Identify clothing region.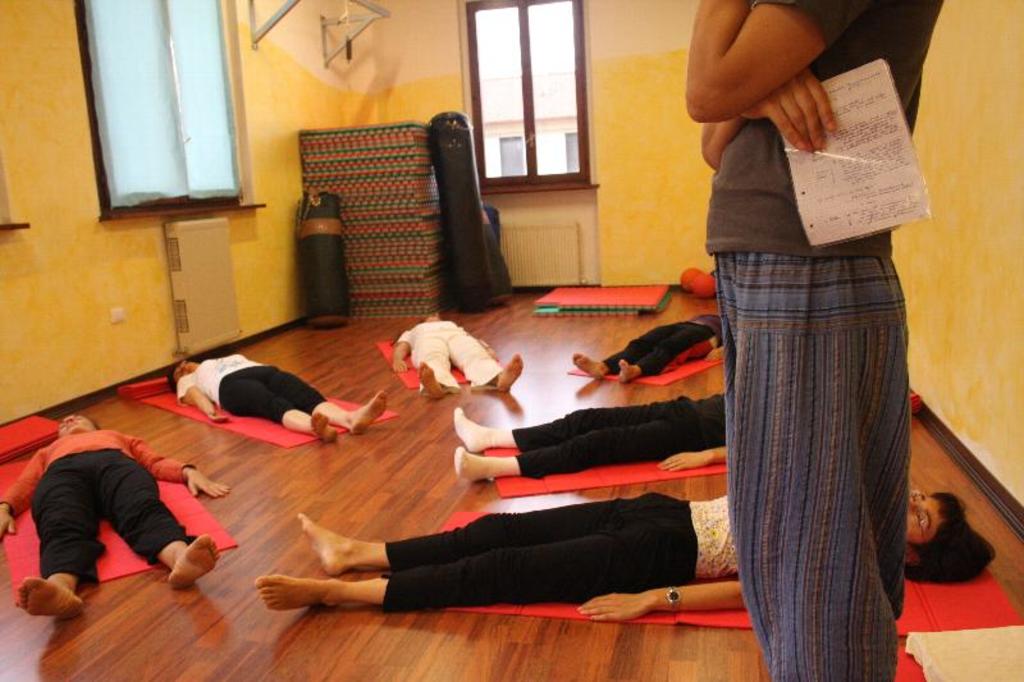
Region: <region>508, 392, 742, 477</region>.
